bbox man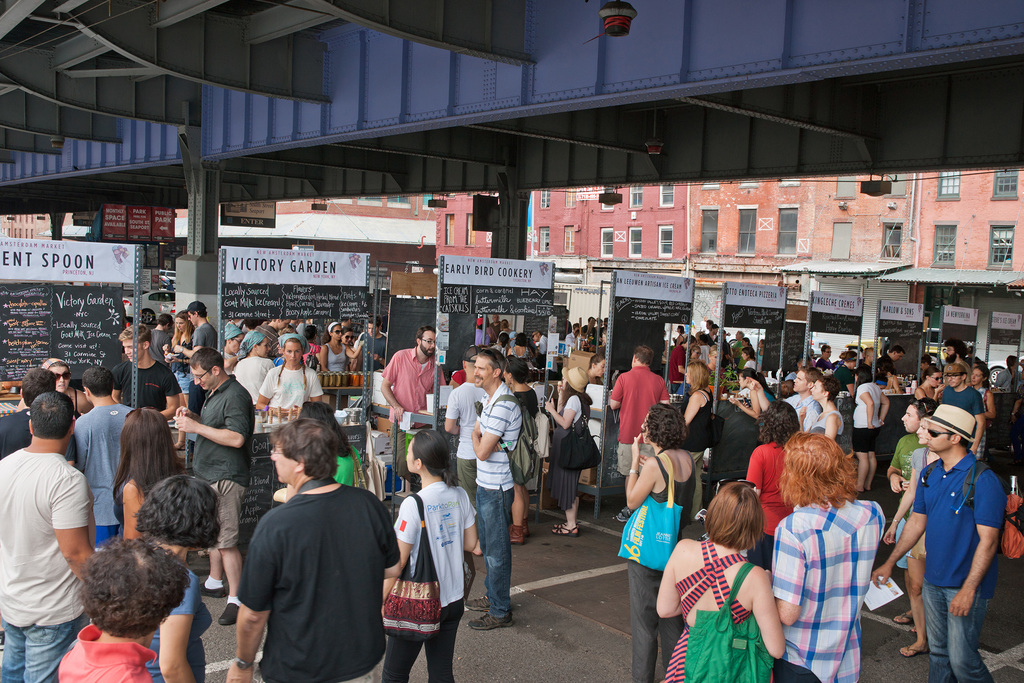
box(566, 321, 585, 361)
